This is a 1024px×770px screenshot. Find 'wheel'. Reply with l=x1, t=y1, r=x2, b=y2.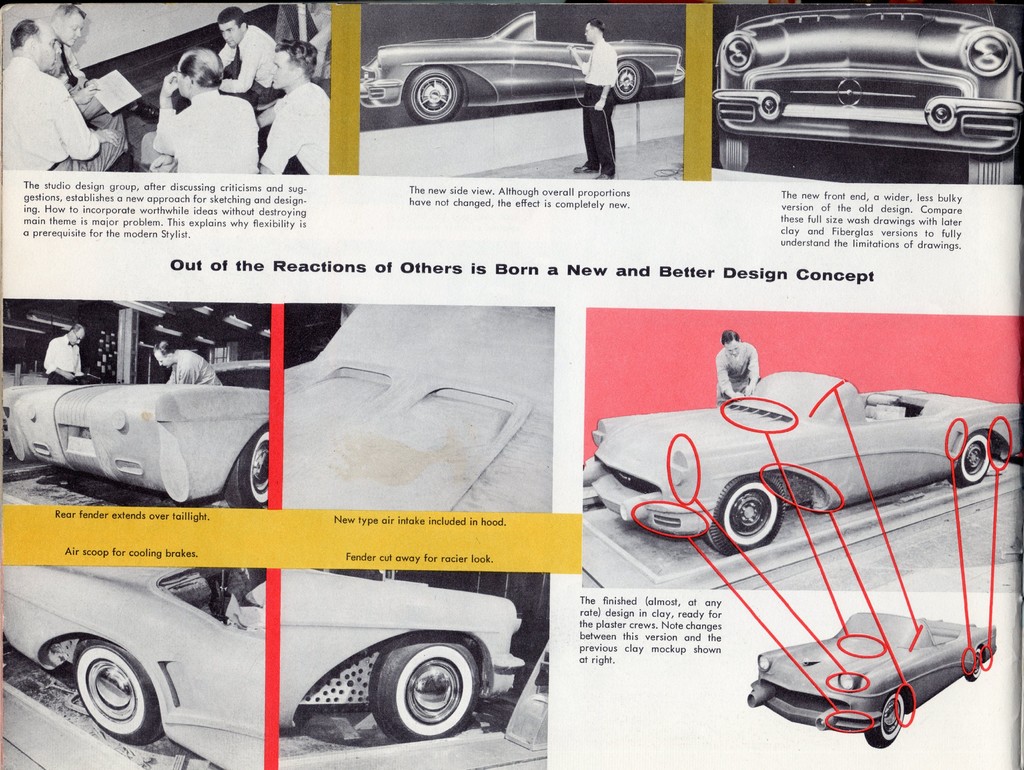
l=719, t=129, r=748, b=172.
